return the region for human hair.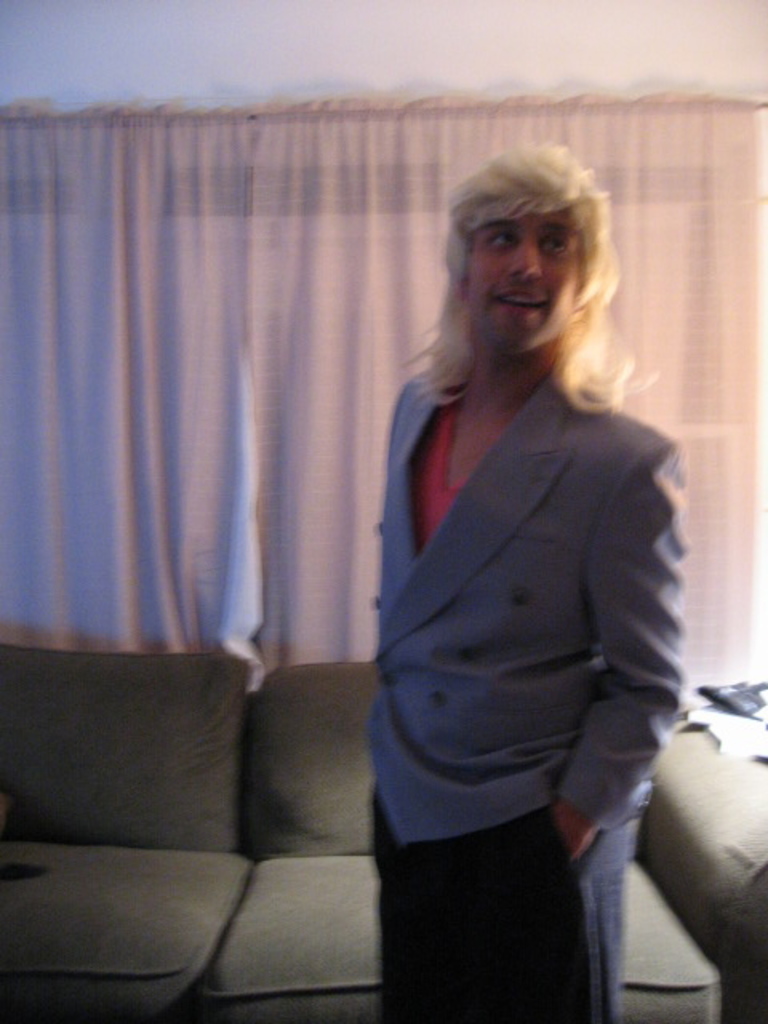
bbox=(422, 128, 630, 400).
